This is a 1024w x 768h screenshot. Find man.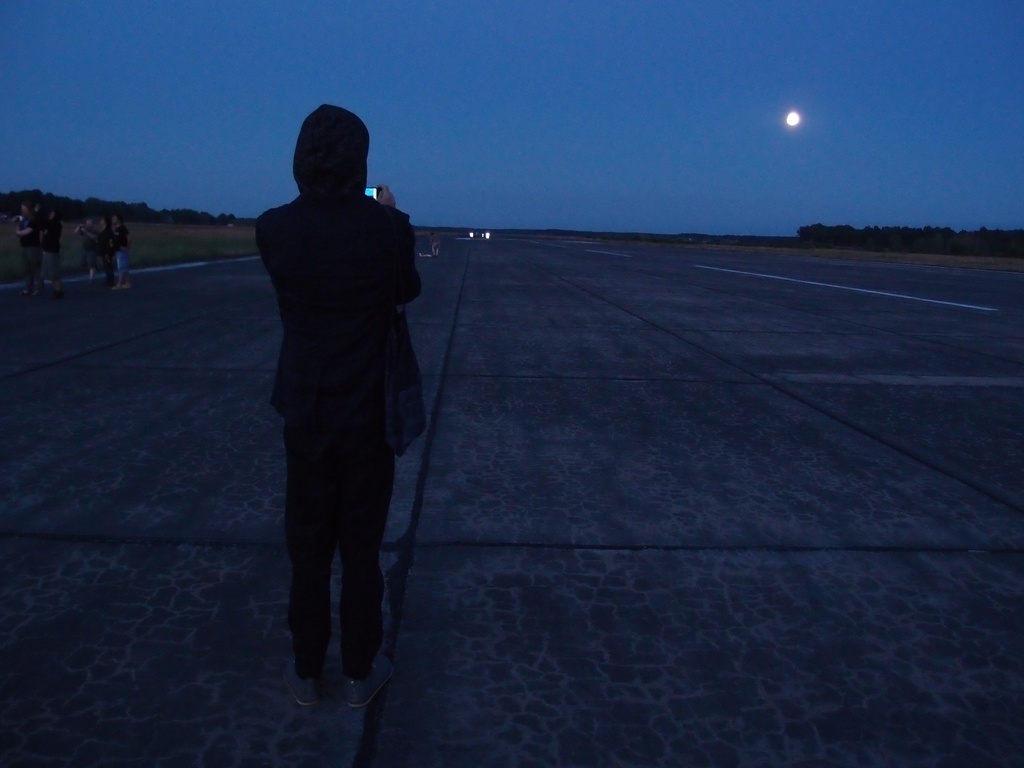
Bounding box: select_region(108, 215, 133, 285).
